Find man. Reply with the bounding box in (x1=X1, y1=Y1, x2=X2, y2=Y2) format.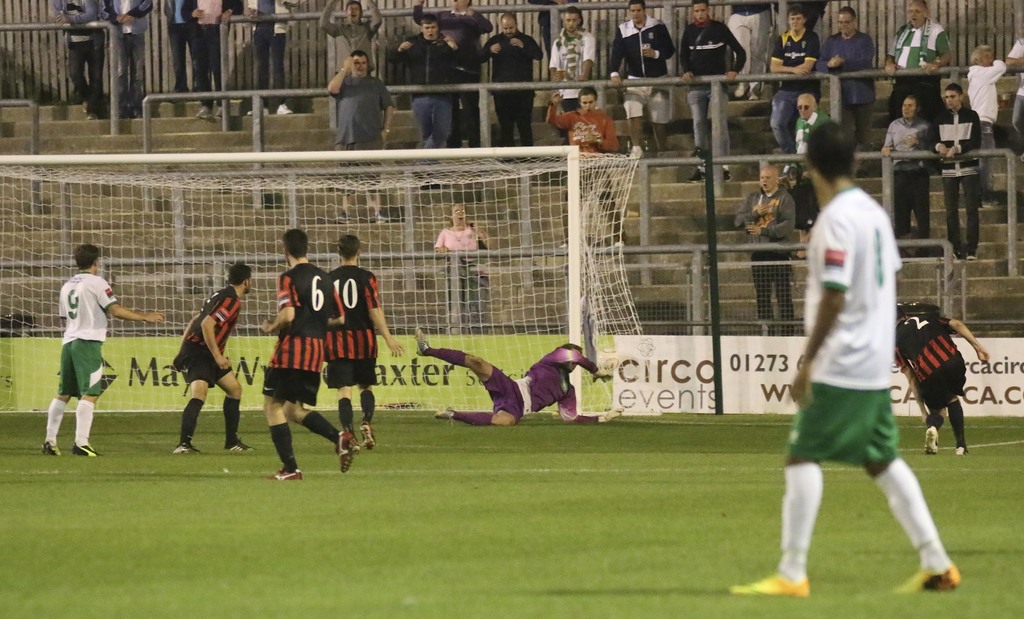
(x1=239, y1=0, x2=302, y2=117).
